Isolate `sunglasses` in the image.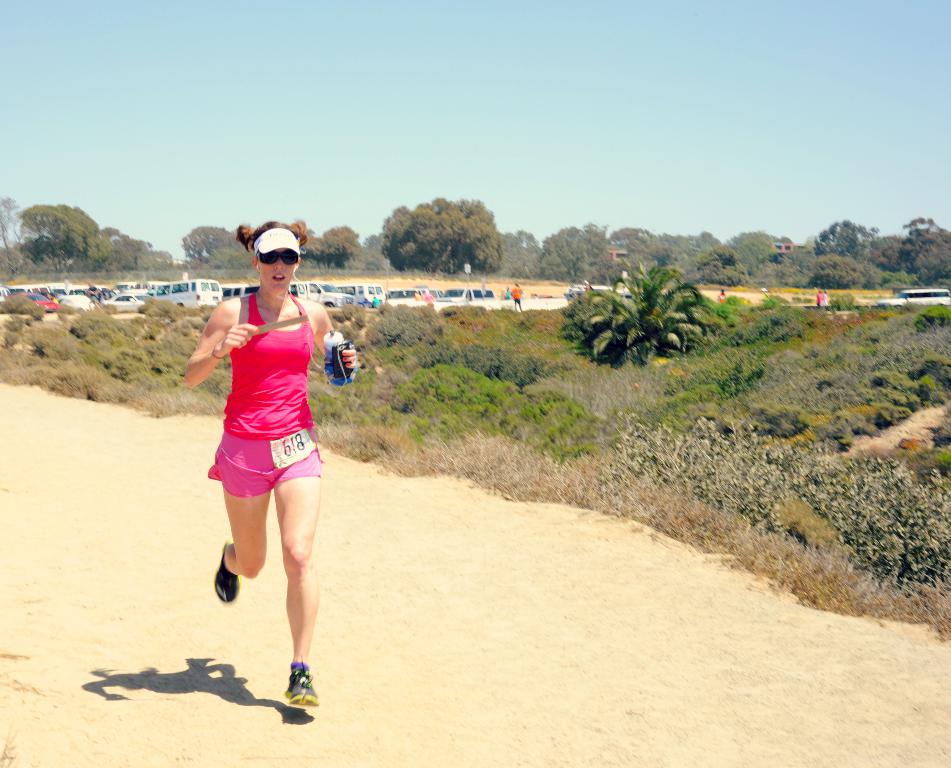
Isolated region: (256,250,301,264).
